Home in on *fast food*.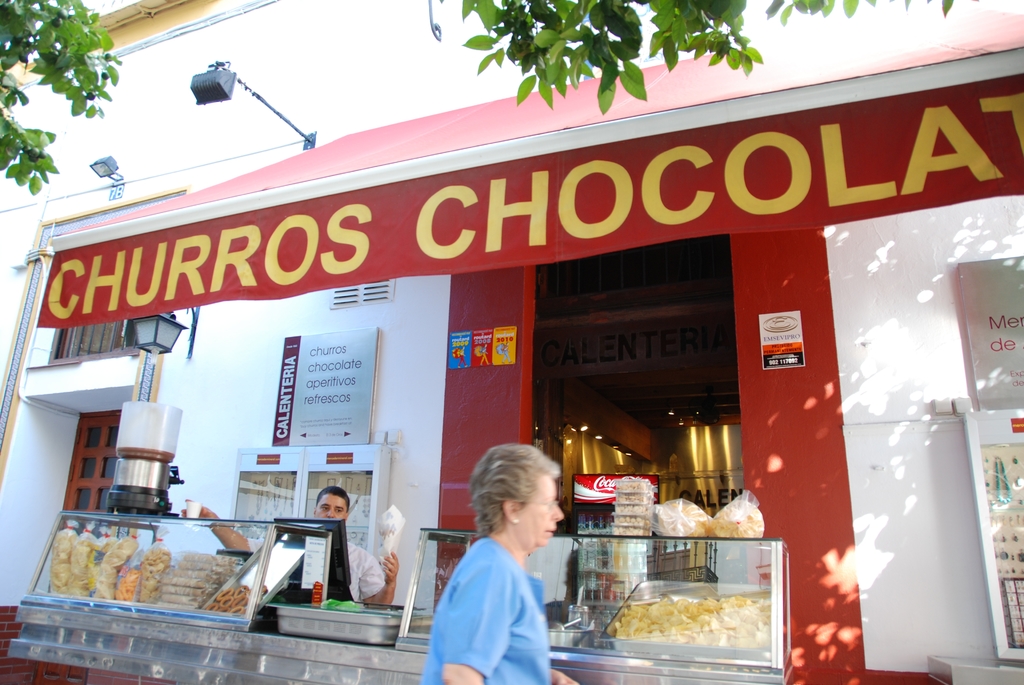
Homed in at crop(51, 526, 74, 598).
